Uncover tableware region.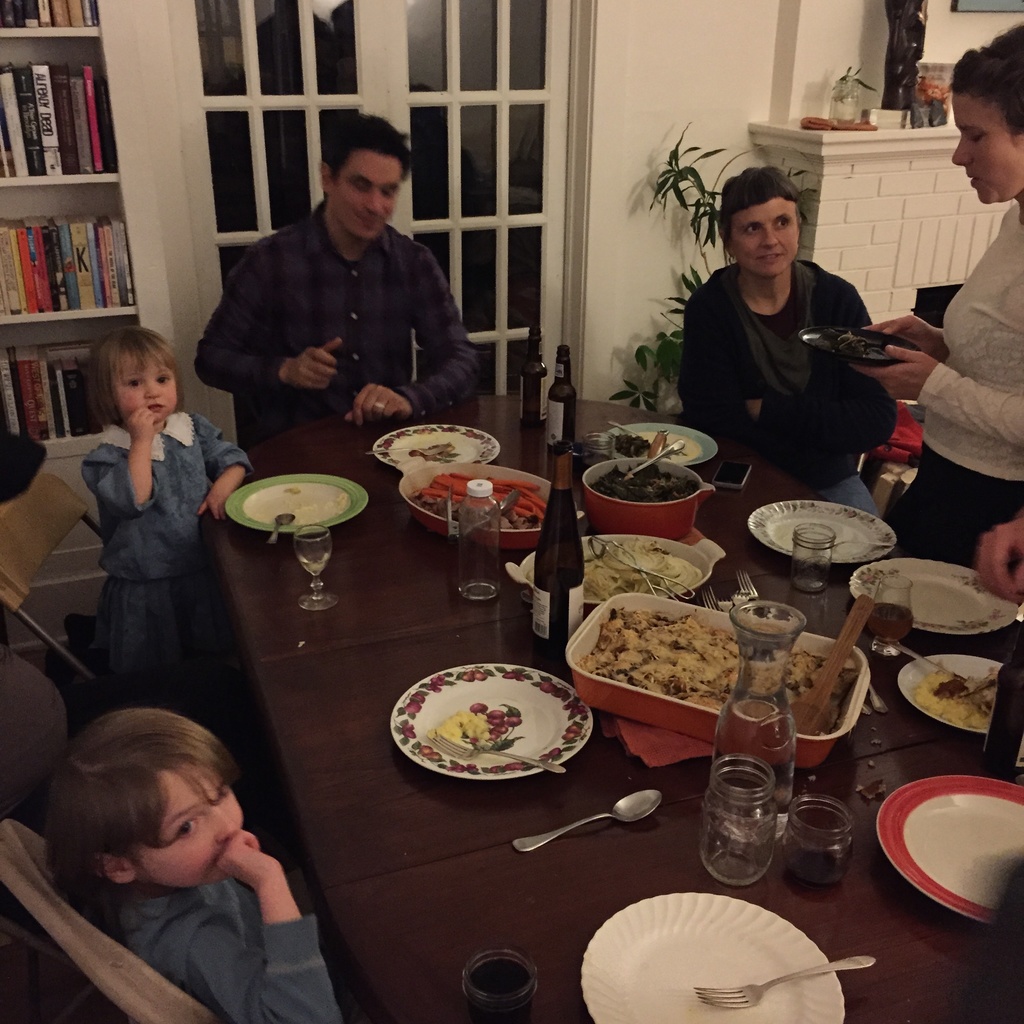
Uncovered: region(781, 800, 858, 896).
